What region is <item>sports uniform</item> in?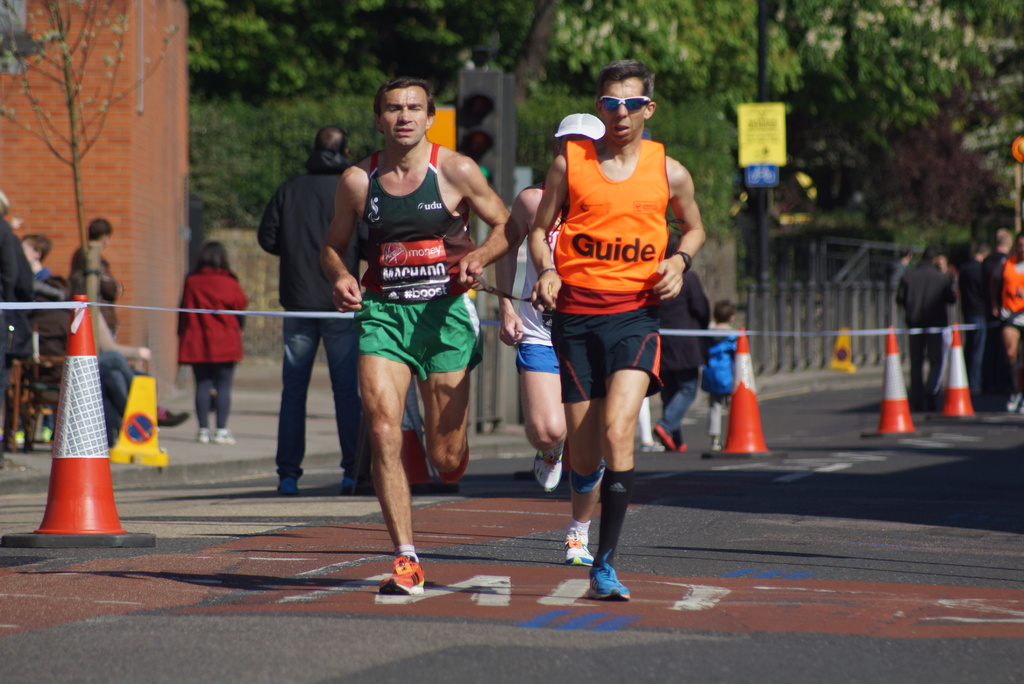
box=[559, 134, 673, 403].
